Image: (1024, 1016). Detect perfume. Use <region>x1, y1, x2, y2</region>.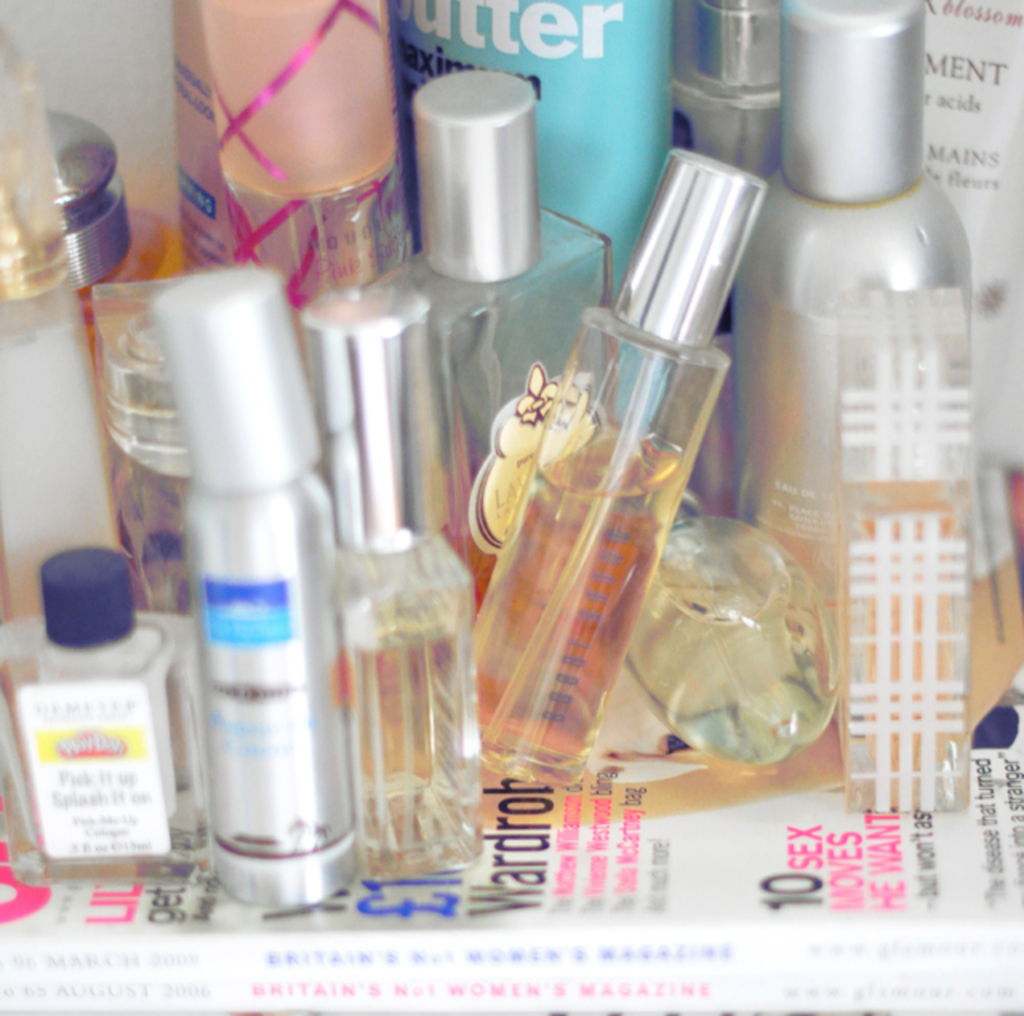
<region>328, 283, 491, 890</region>.
